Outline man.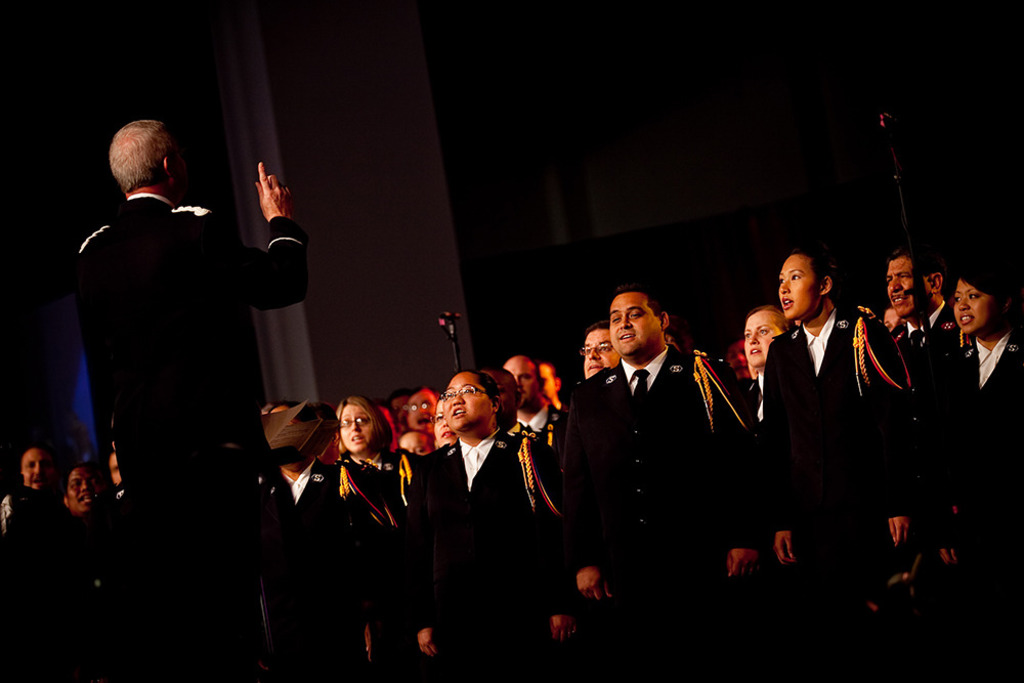
Outline: [x1=54, y1=109, x2=308, y2=599].
